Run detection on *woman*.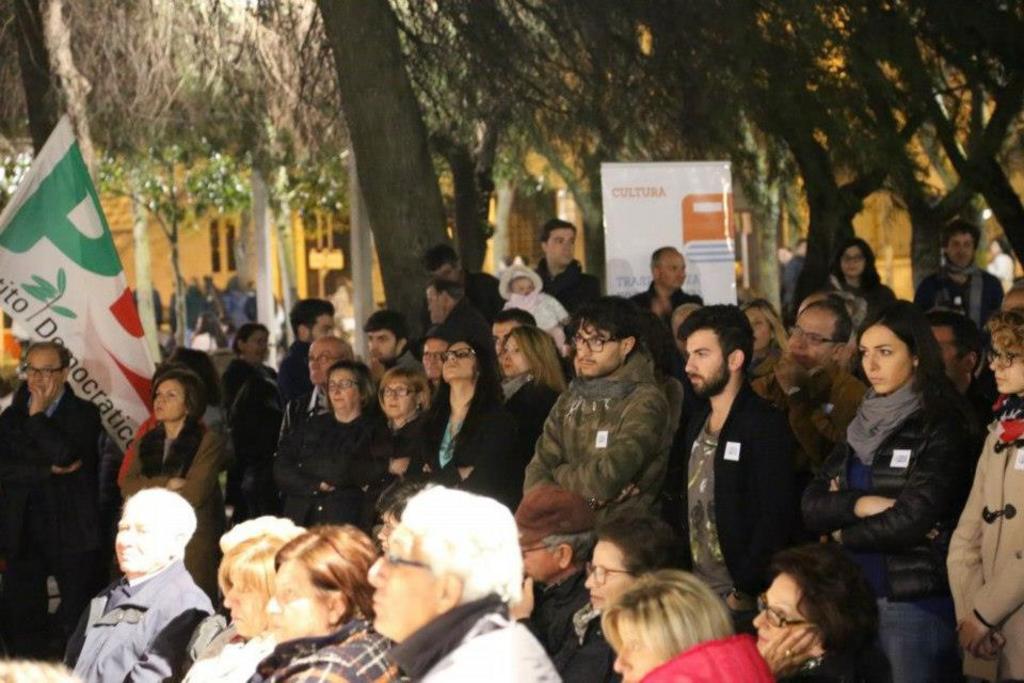
Result: detection(179, 531, 291, 682).
